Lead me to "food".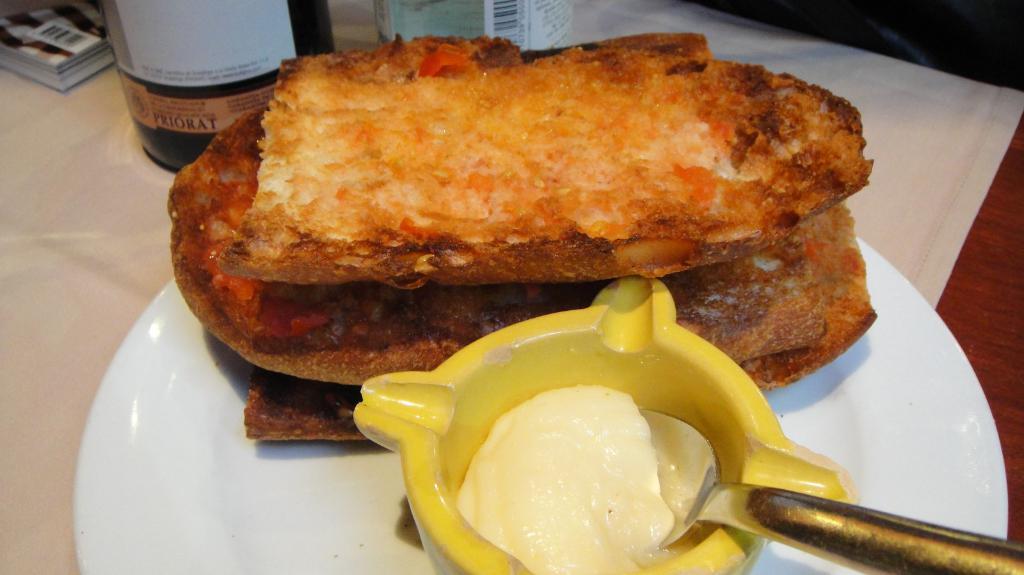
Lead to box=[167, 30, 879, 441].
